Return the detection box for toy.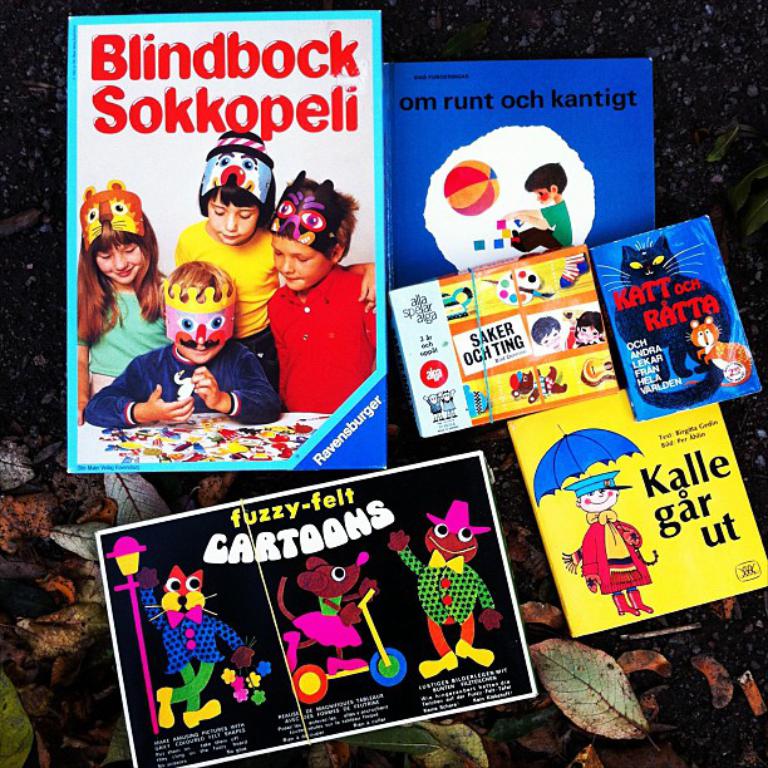
686,317,760,390.
